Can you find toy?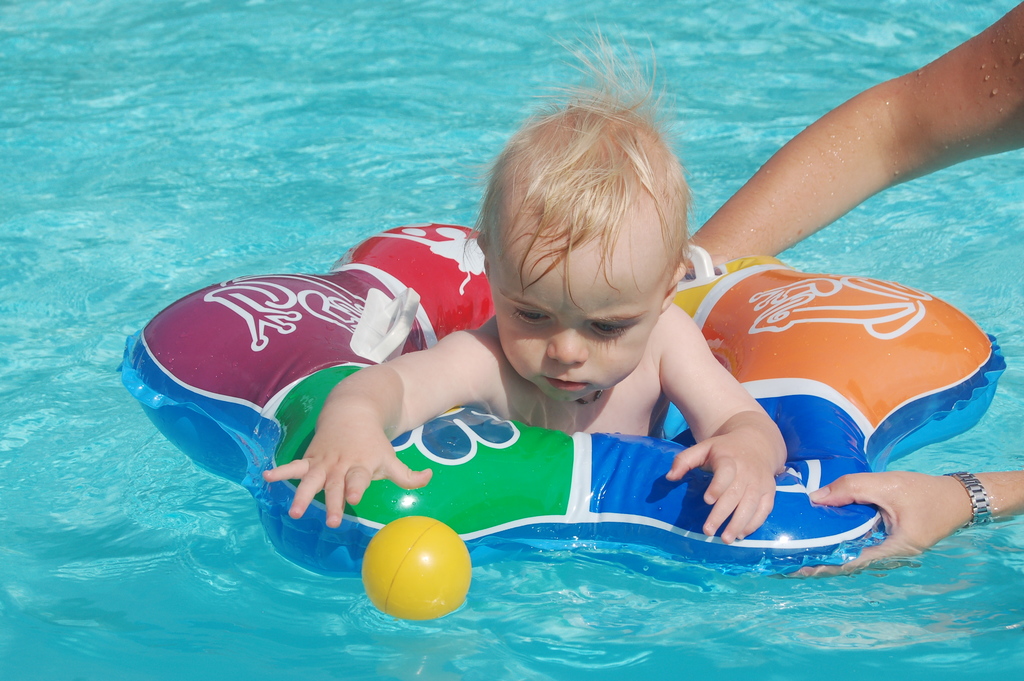
Yes, bounding box: crop(116, 213, 1004, 576).
